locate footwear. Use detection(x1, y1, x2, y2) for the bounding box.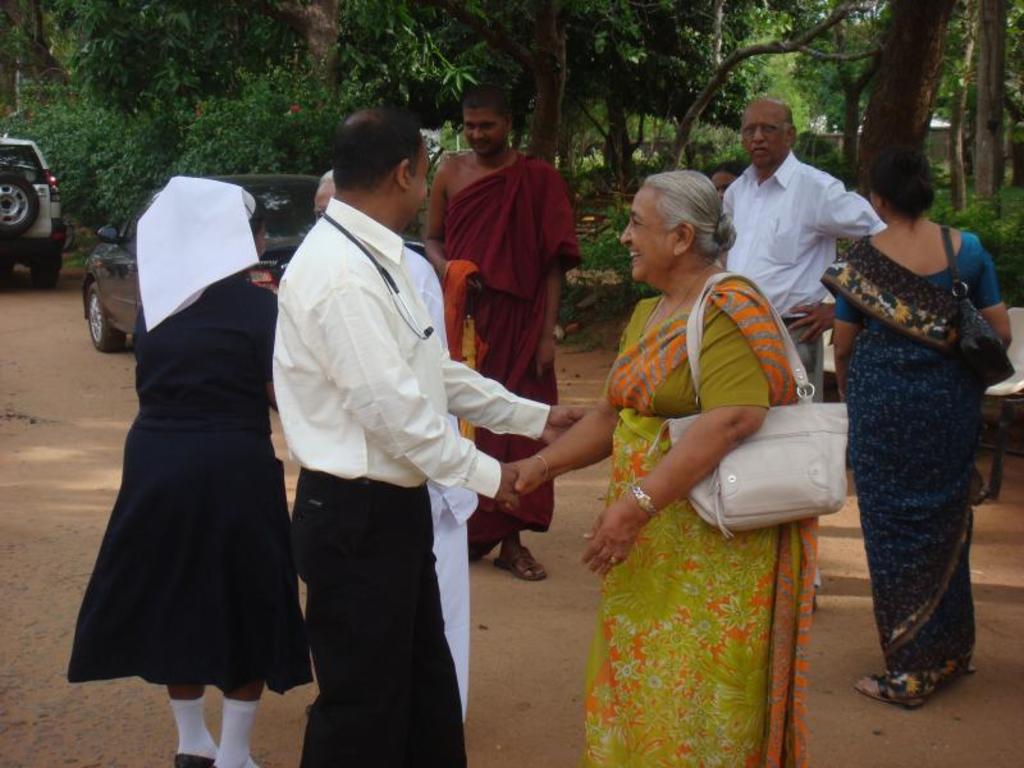
detection(850, 677, 932, 712).
